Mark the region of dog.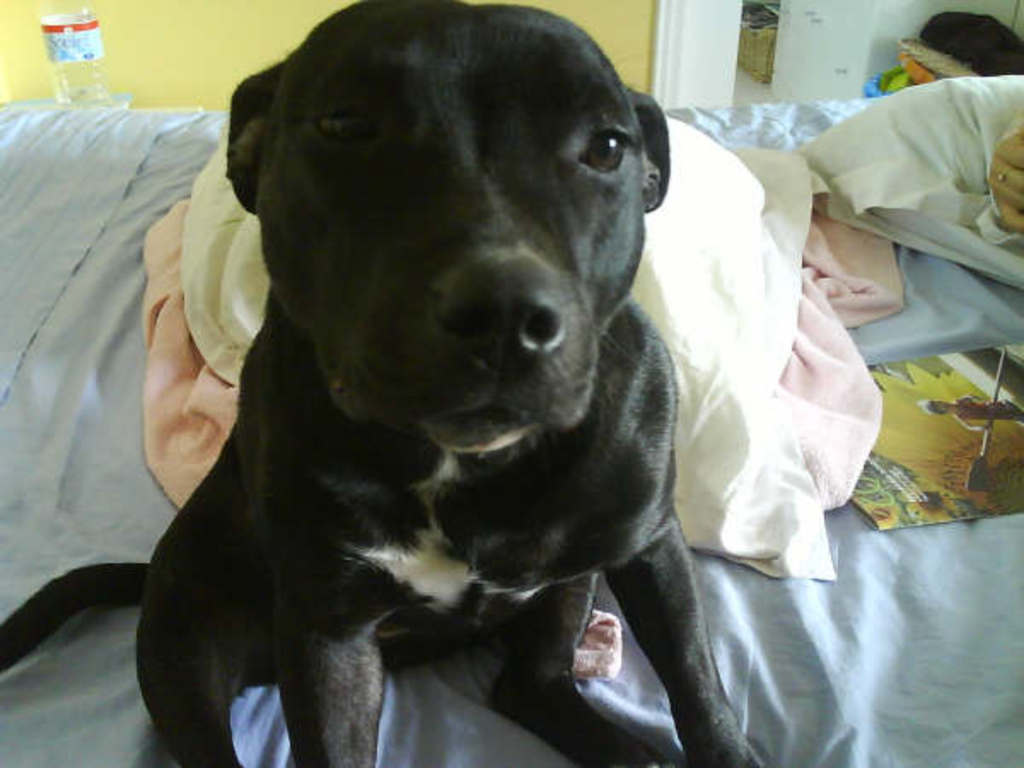
Region: (0,0,766,766).
